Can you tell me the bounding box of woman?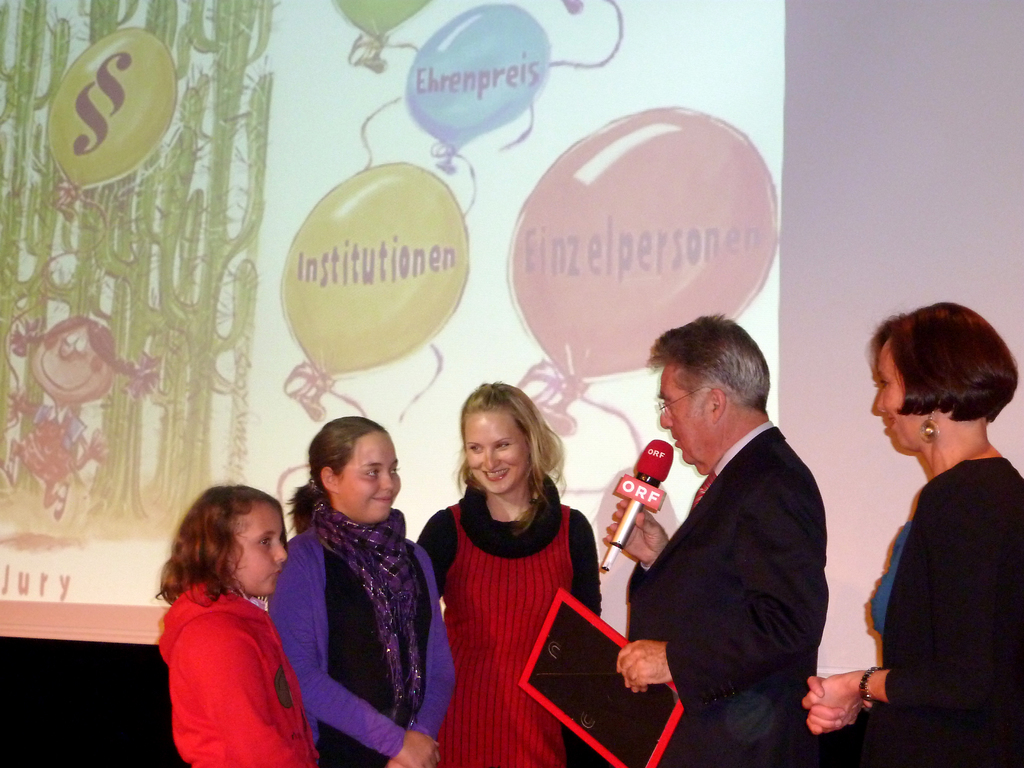
detection(412, 381, 603, 767).
